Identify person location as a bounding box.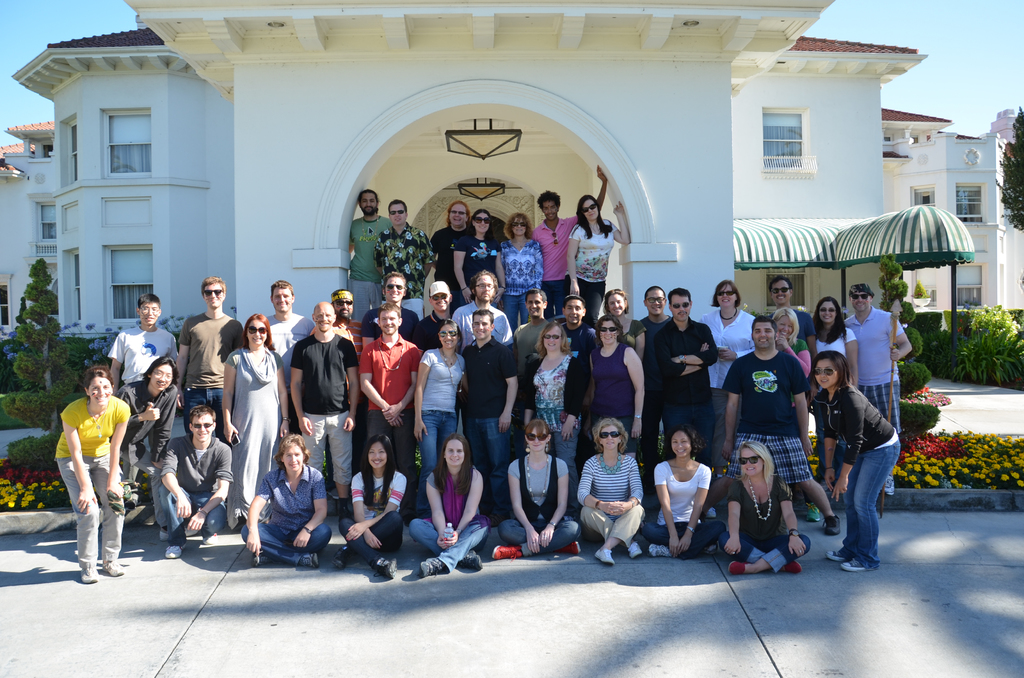
(223,309,291,532).
